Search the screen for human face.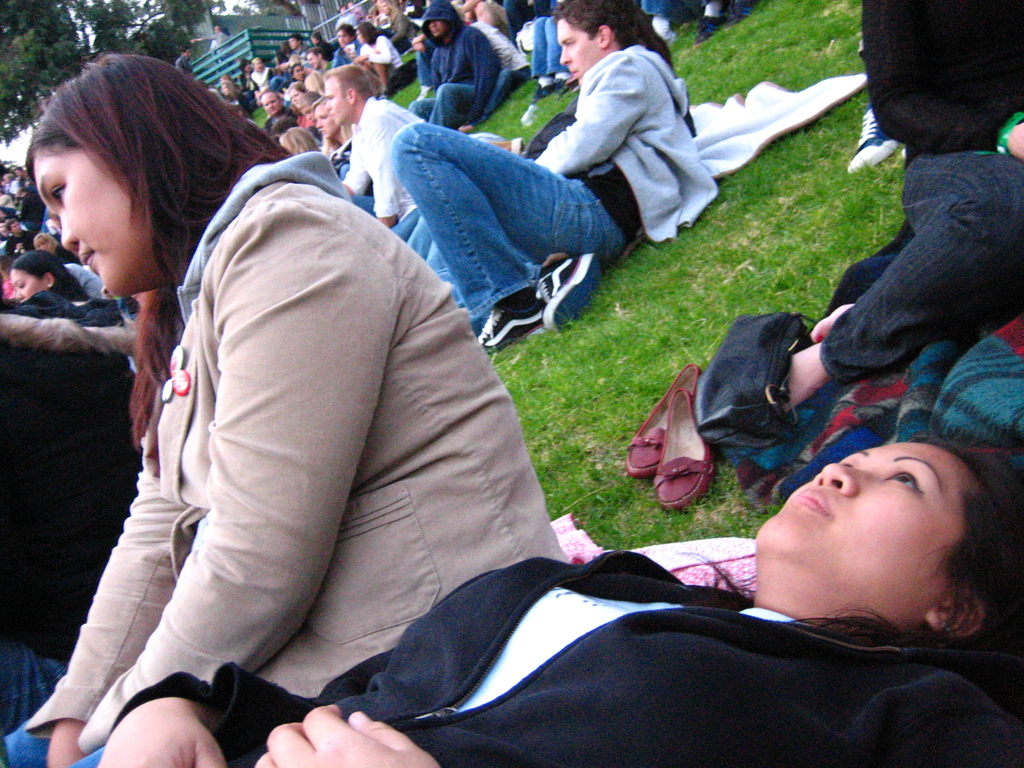
Found at {"left": 556, "top": 19, "right": 598, "bottom": 84}.
